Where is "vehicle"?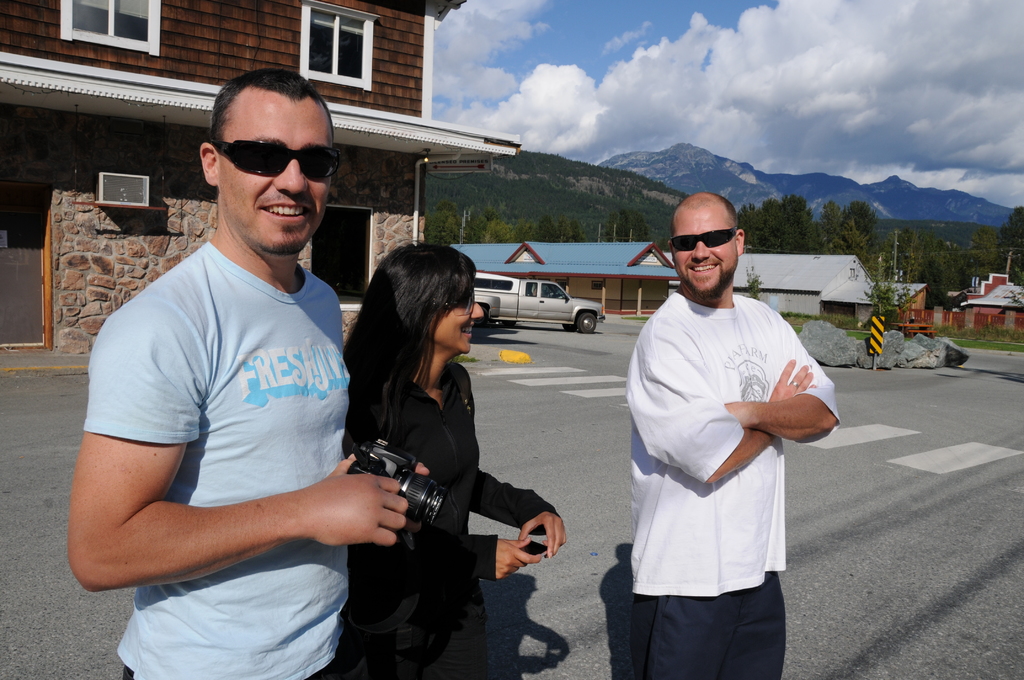
Rect(488, 278, 589, 337).
